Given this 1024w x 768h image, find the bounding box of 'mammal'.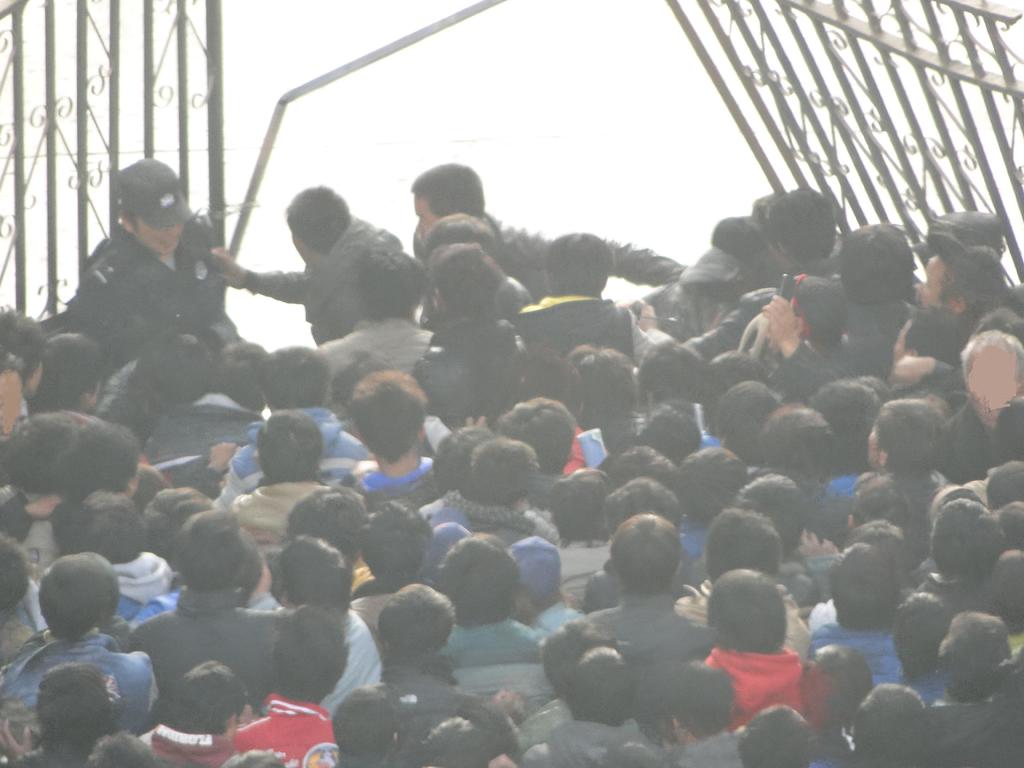
(left=759, top=400, right=853, bottom=535).
